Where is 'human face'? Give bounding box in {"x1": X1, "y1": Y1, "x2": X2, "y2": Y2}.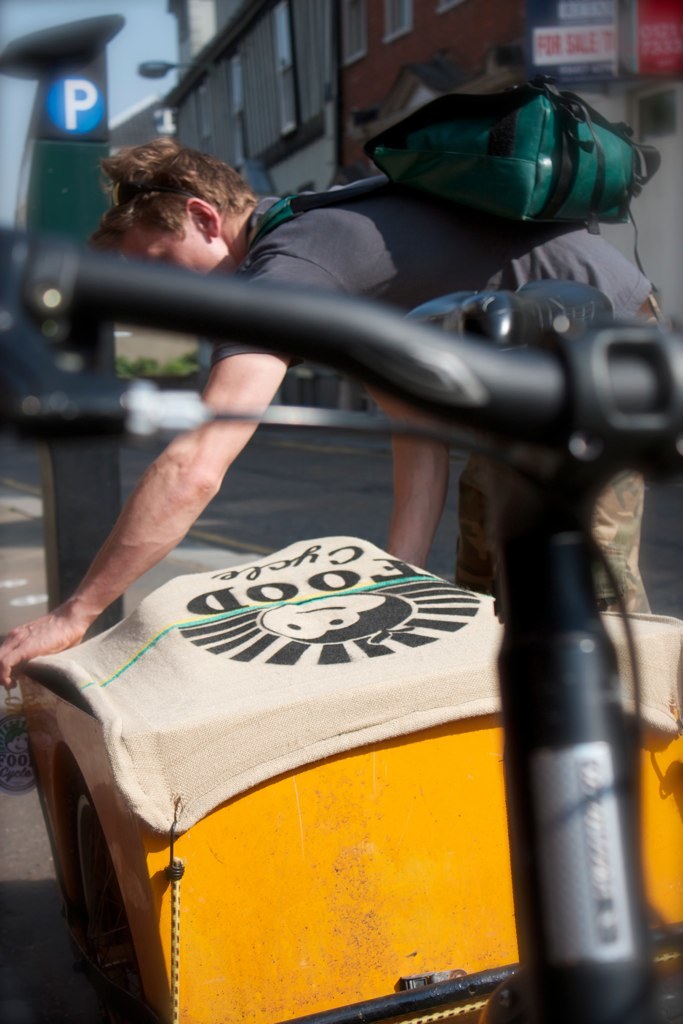
{"x1": 112, "y1": 225, "x2": 238, "y2": 280}.
